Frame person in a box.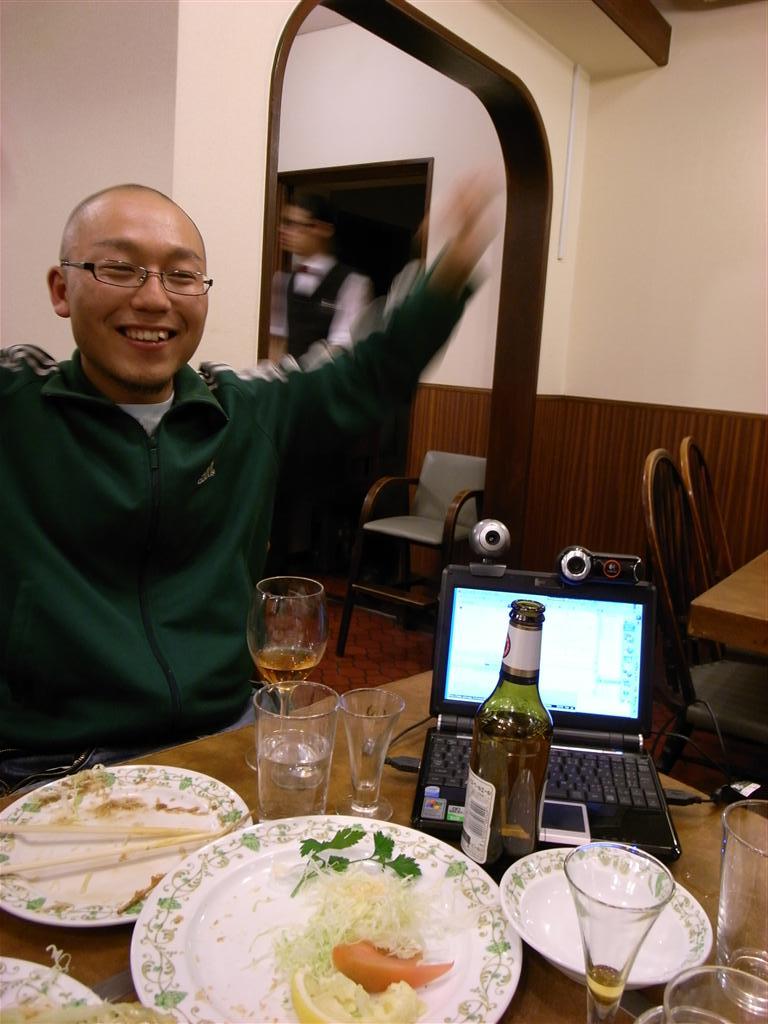
[31, 134, 461, 836].
